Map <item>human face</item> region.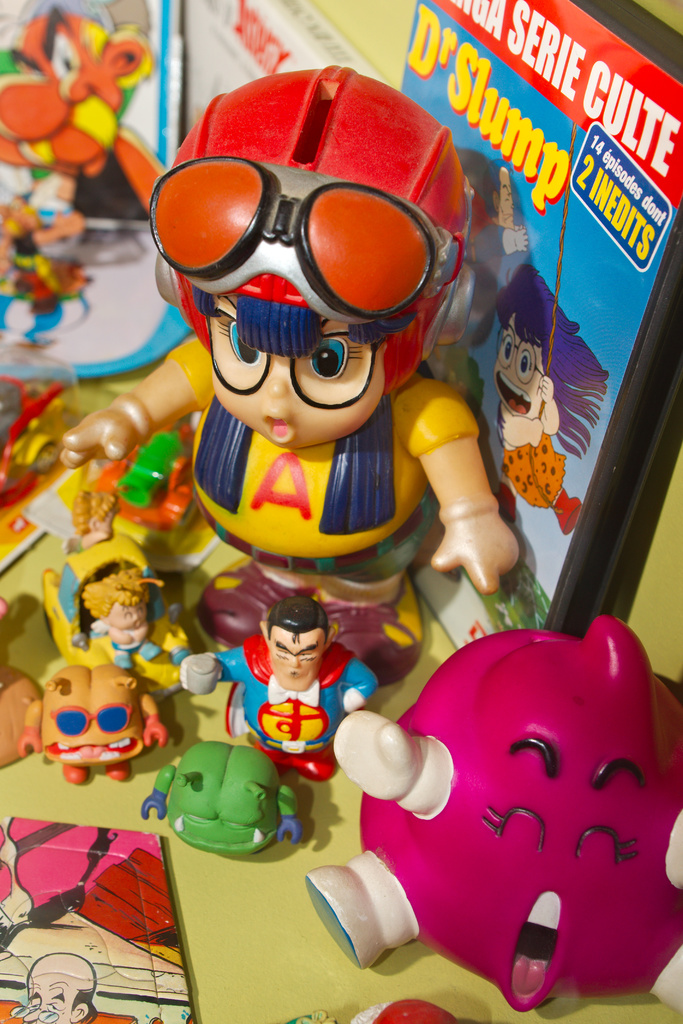
Mapped to left=210, top=301, right=390, bottom=455.
